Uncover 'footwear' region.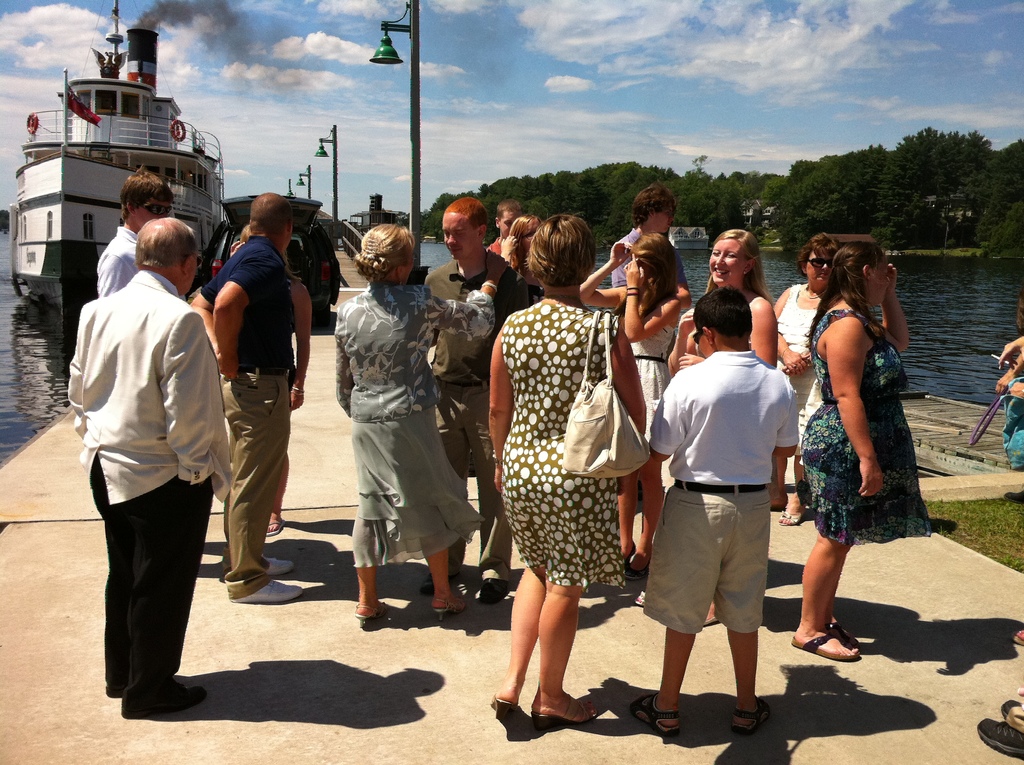
Uncovered: select_region(790, 629, 859, 656).
